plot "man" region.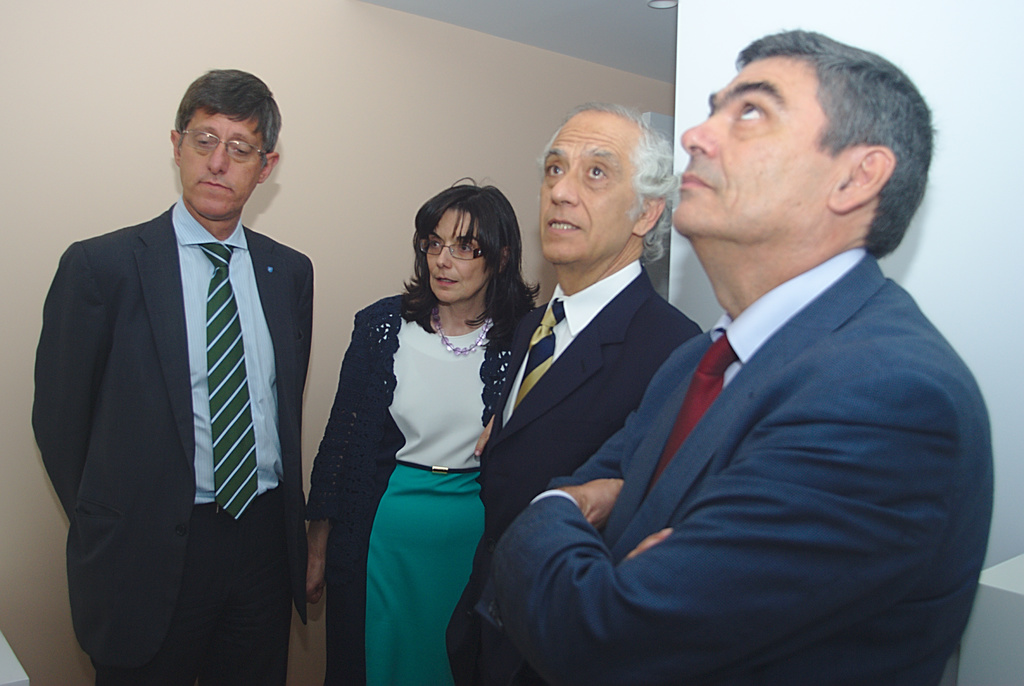
Plotted at pyautogui.locateOnScreen(477, 100, 703, 685).
